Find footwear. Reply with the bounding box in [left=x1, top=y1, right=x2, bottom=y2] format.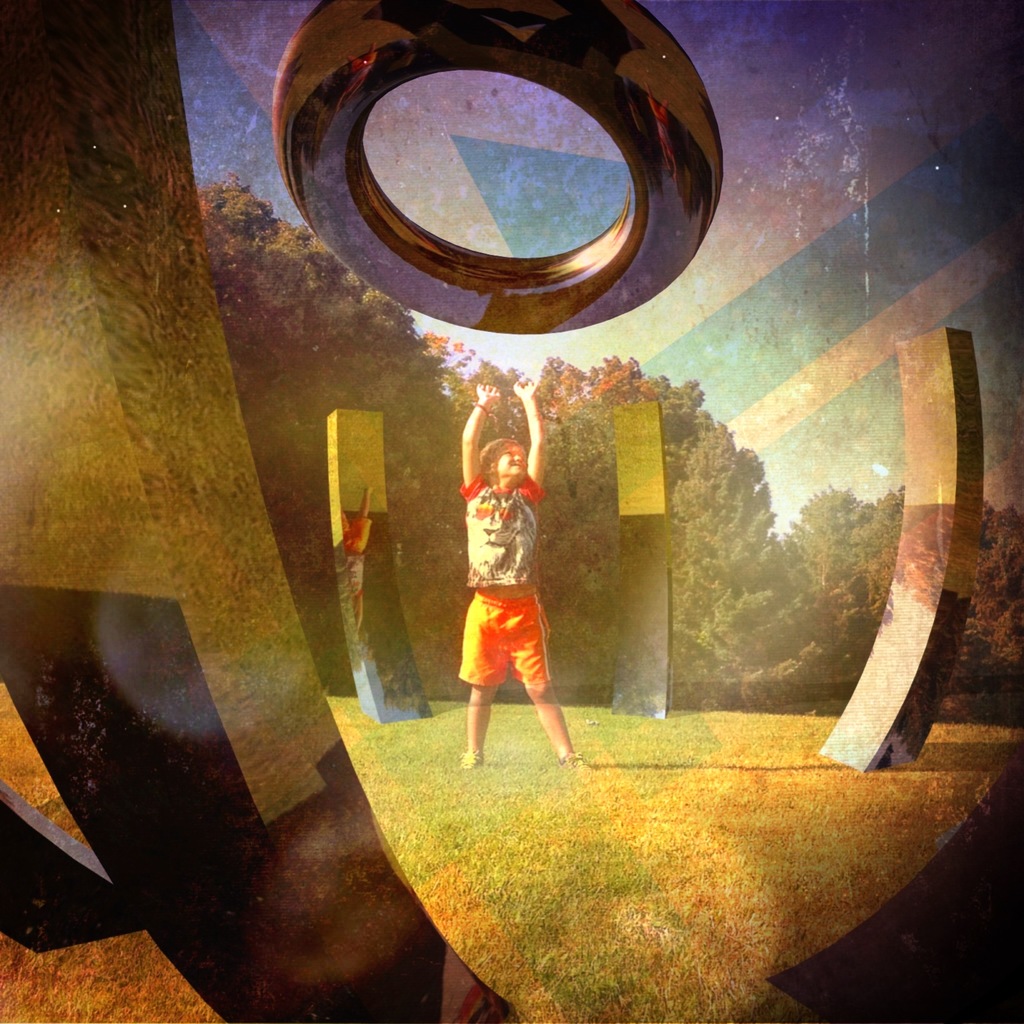
[left=456, top=753, right=483, bottom=771].
